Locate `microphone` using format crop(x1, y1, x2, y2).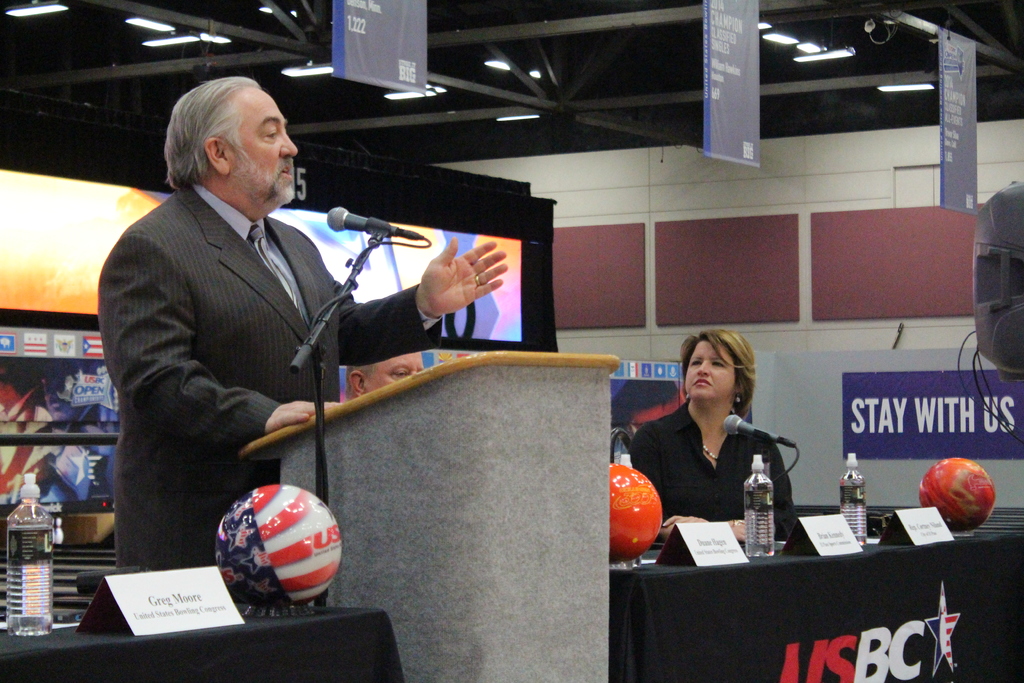
crop(323, 205, 426, 243).
